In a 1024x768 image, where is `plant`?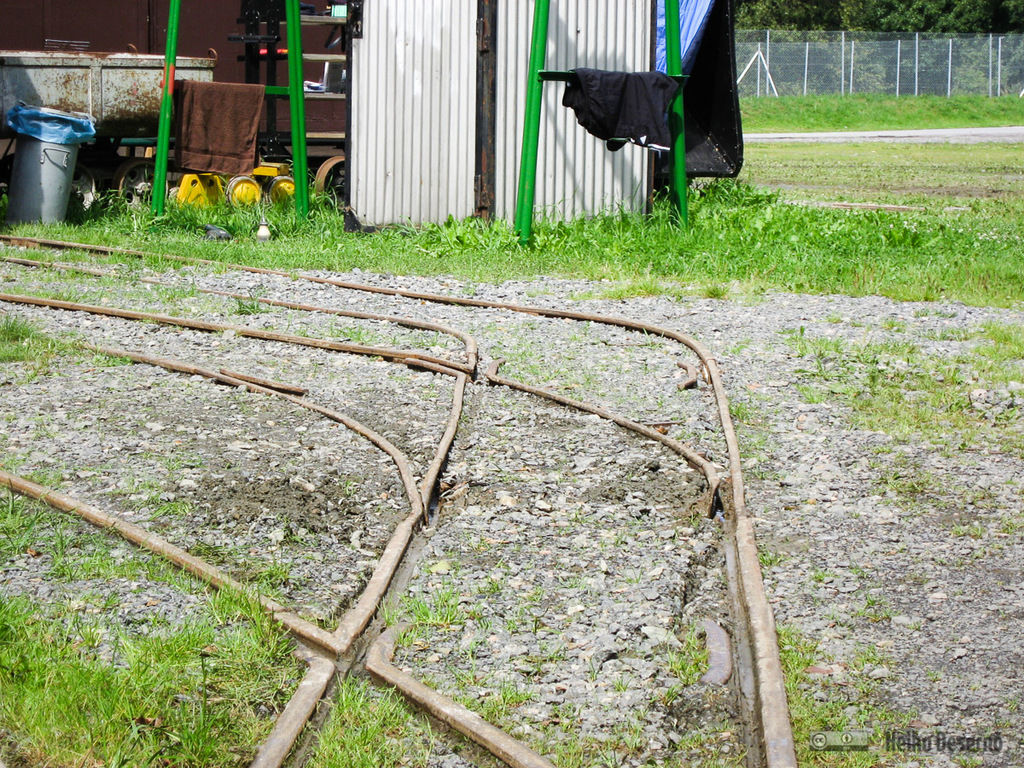
<box>846,561,874,580</box>.
